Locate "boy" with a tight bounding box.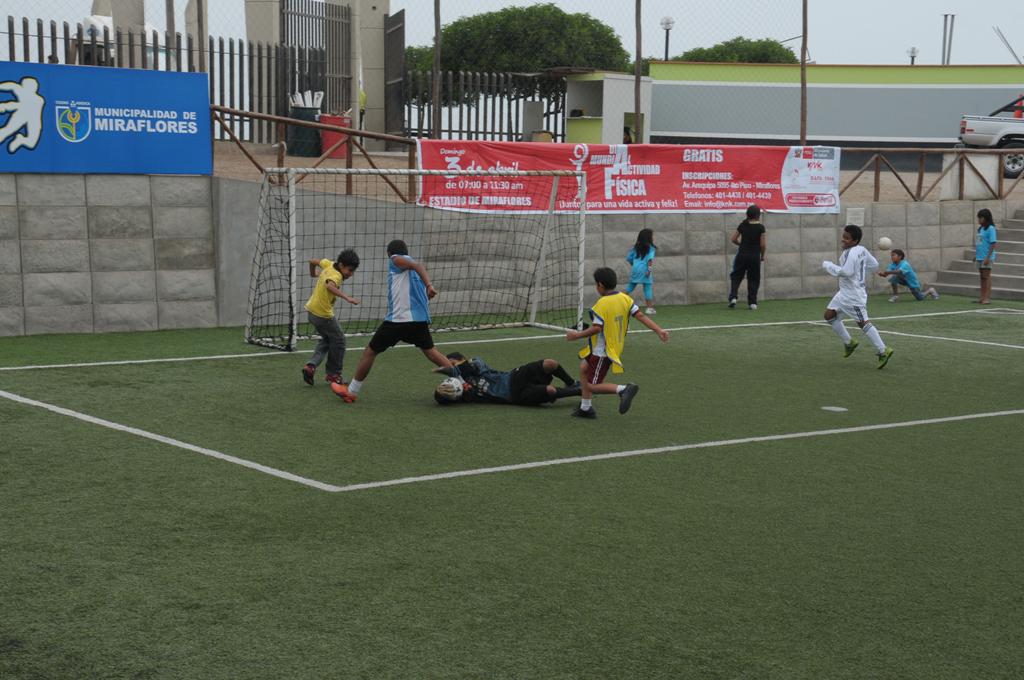
detection(304, 248, 360, 391).
